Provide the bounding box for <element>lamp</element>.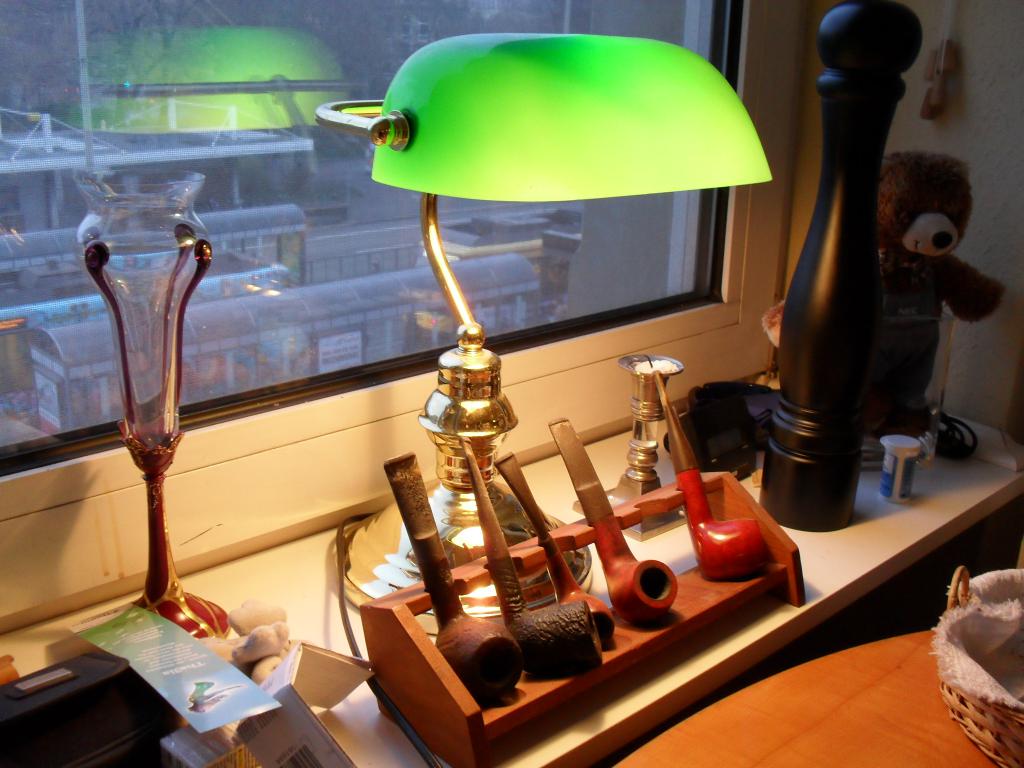
left=83, top=244, right=228, bottom=644.
